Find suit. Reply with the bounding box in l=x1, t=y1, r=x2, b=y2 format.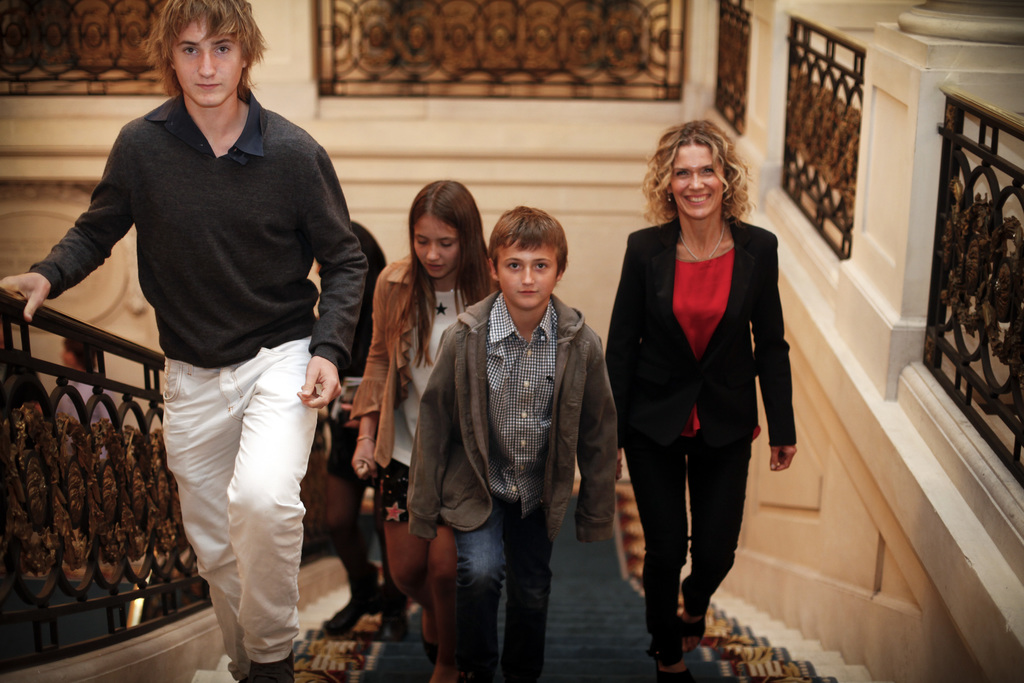
l=605, t=213, r=797, b=457.
